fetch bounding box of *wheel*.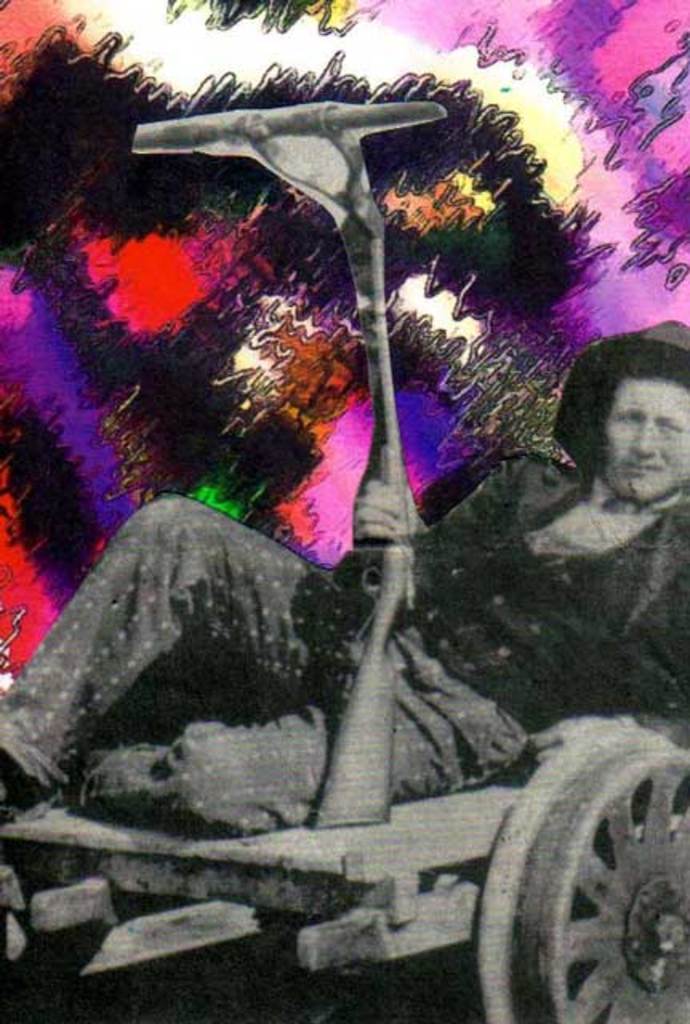
Bbox: bbox=(515, 739, 688, 1022).
